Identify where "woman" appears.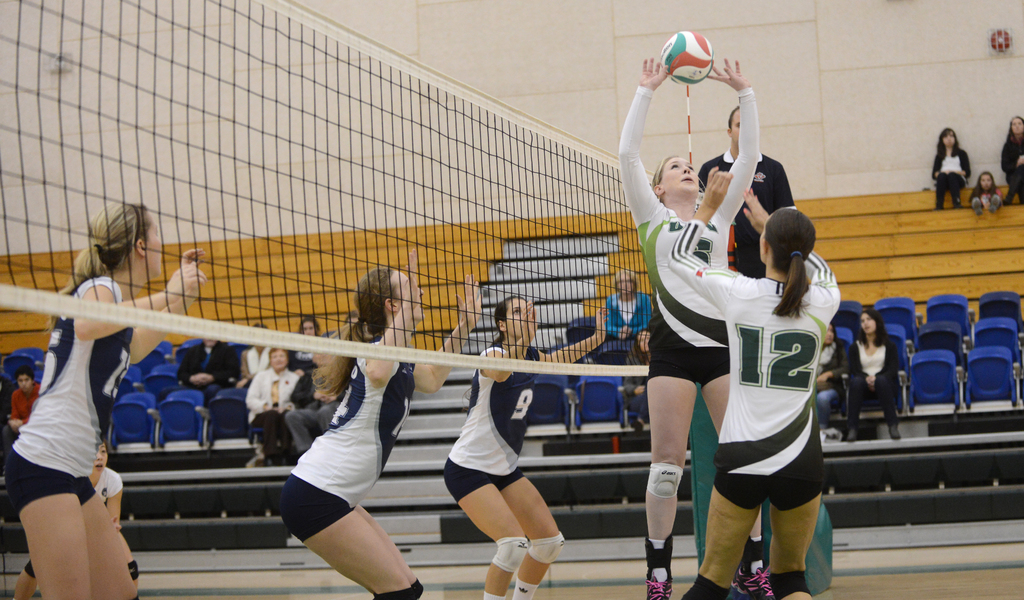
Appears at locate(246, 345, 308, 463).
